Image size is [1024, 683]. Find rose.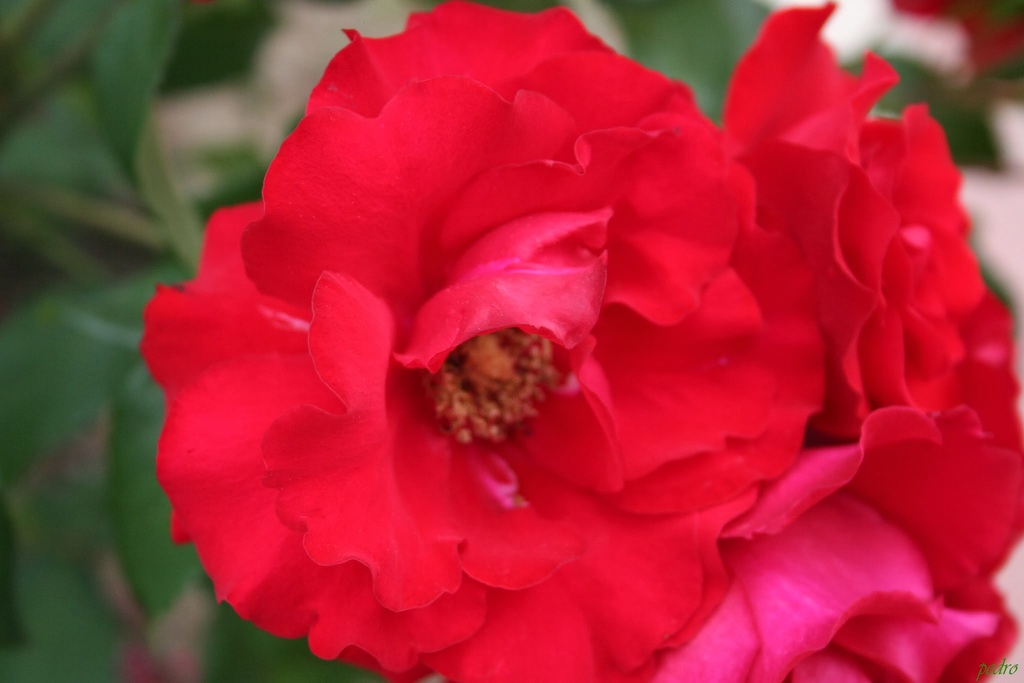
bbox(138, 0, 829, 682).
